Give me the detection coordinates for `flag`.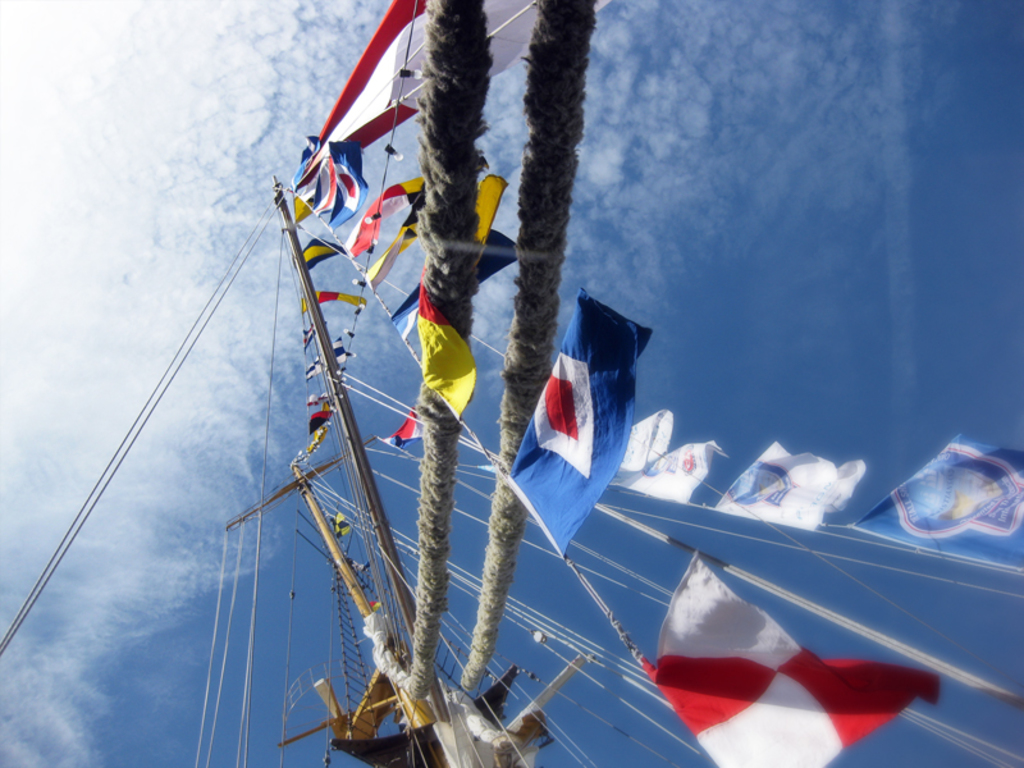
(x1=289, y1=237, x2=351, y2=269).
